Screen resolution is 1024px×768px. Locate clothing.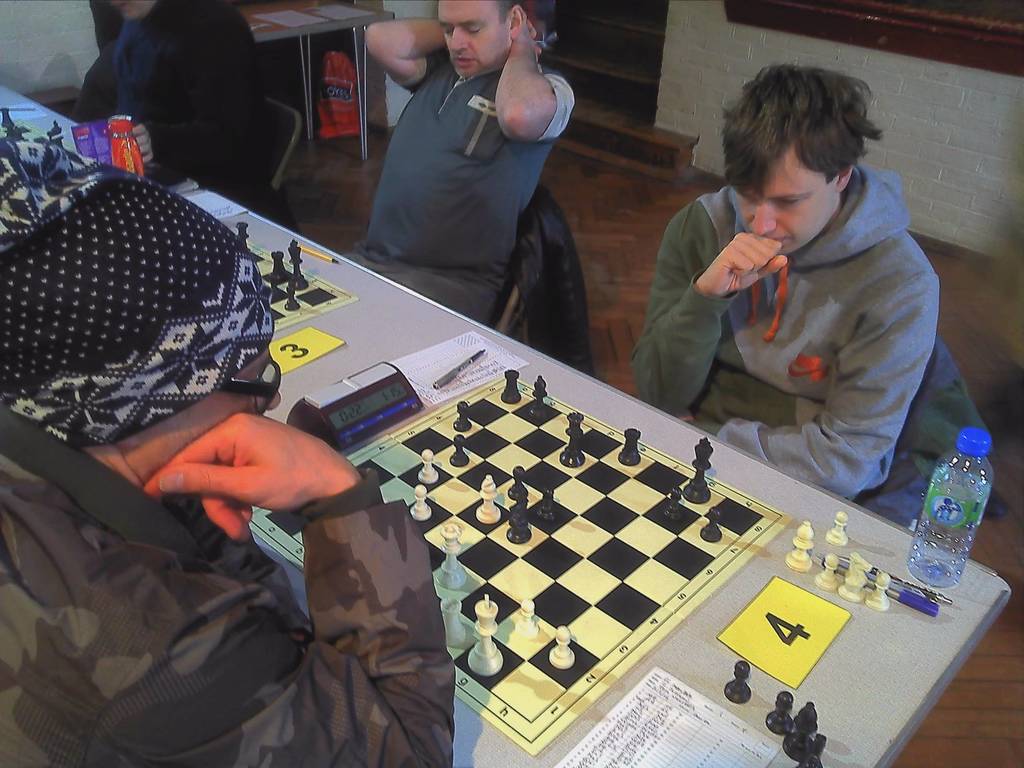
crop(0, 403, 459, 767).
